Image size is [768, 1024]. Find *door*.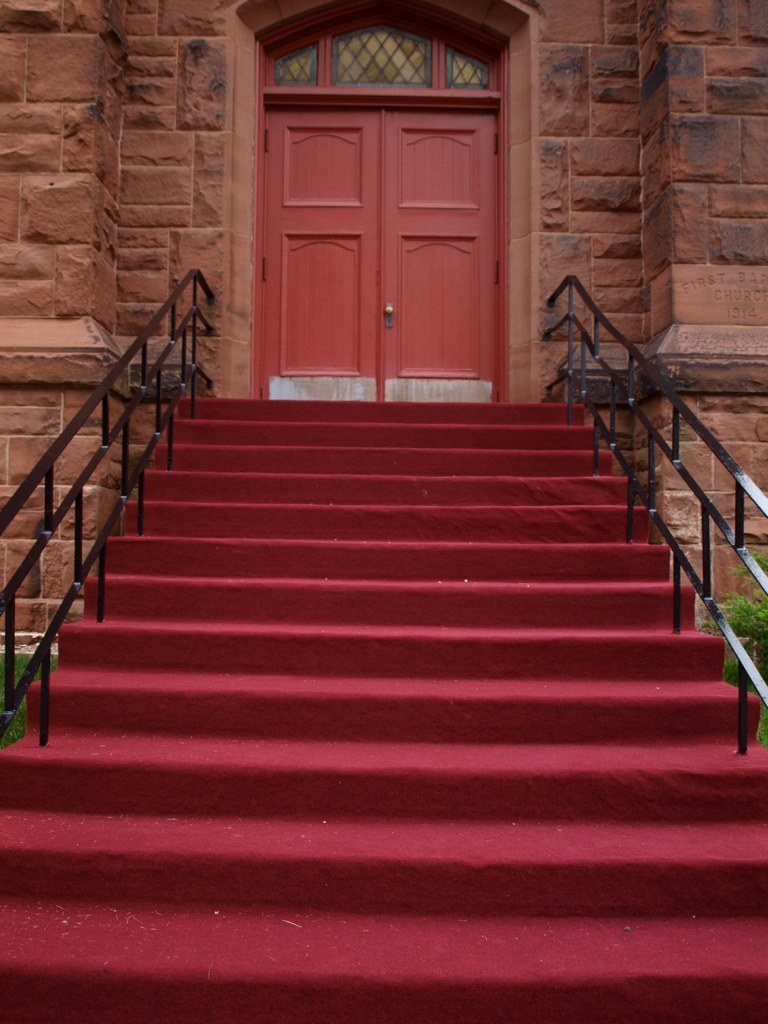
[240,38,524,392].
